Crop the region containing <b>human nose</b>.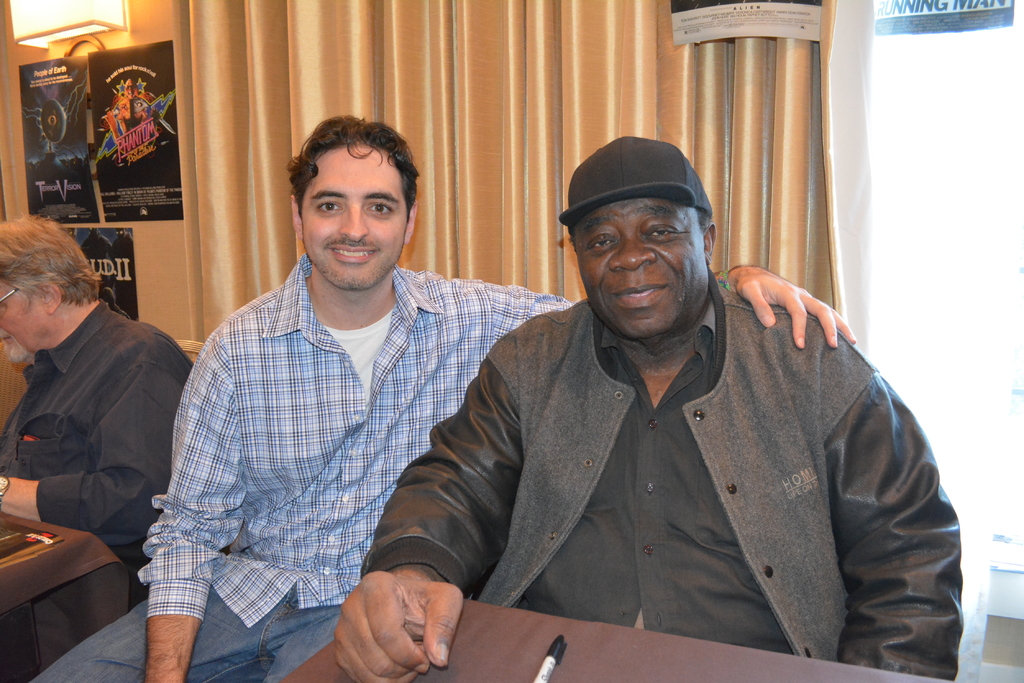
Crop region: 609:228:659:270.
